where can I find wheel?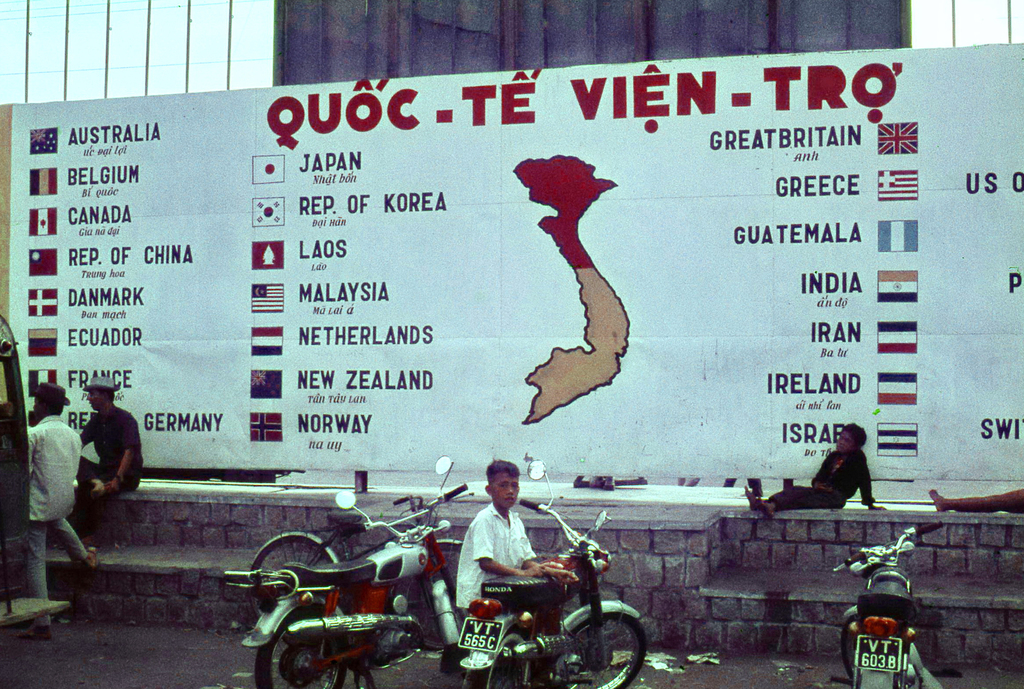
You can find it at rect(472, 633, 530, 688).
